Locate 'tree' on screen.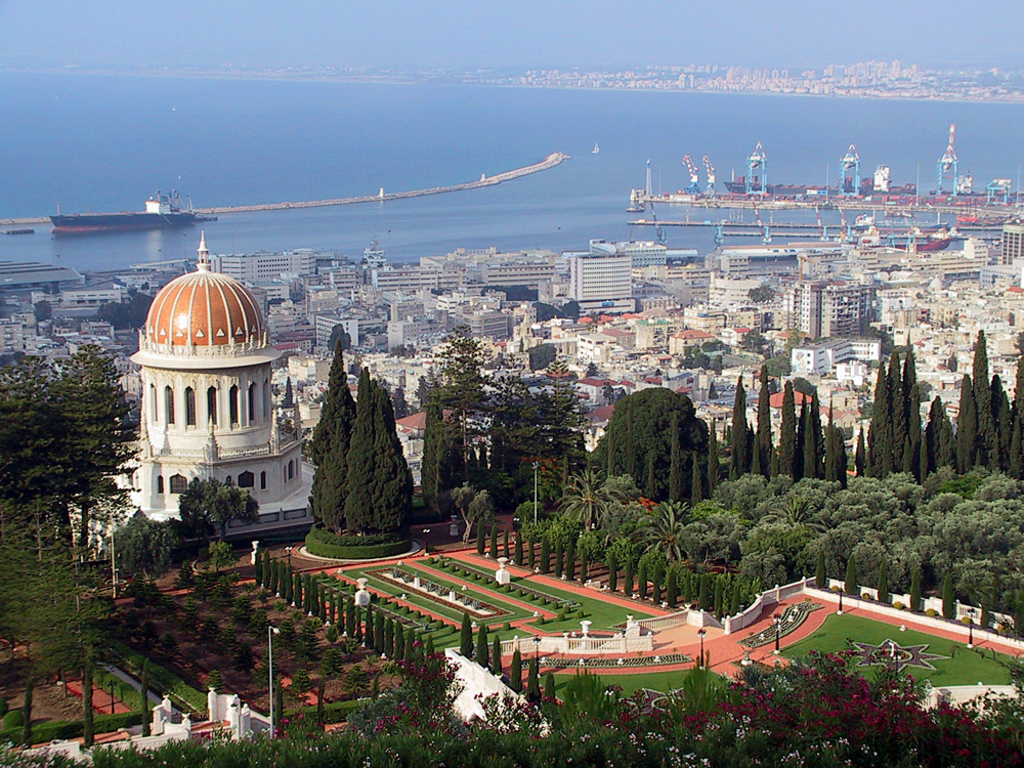
On screen at pyautogui.locateOnScreen(1015, 597, 1023, 638).
